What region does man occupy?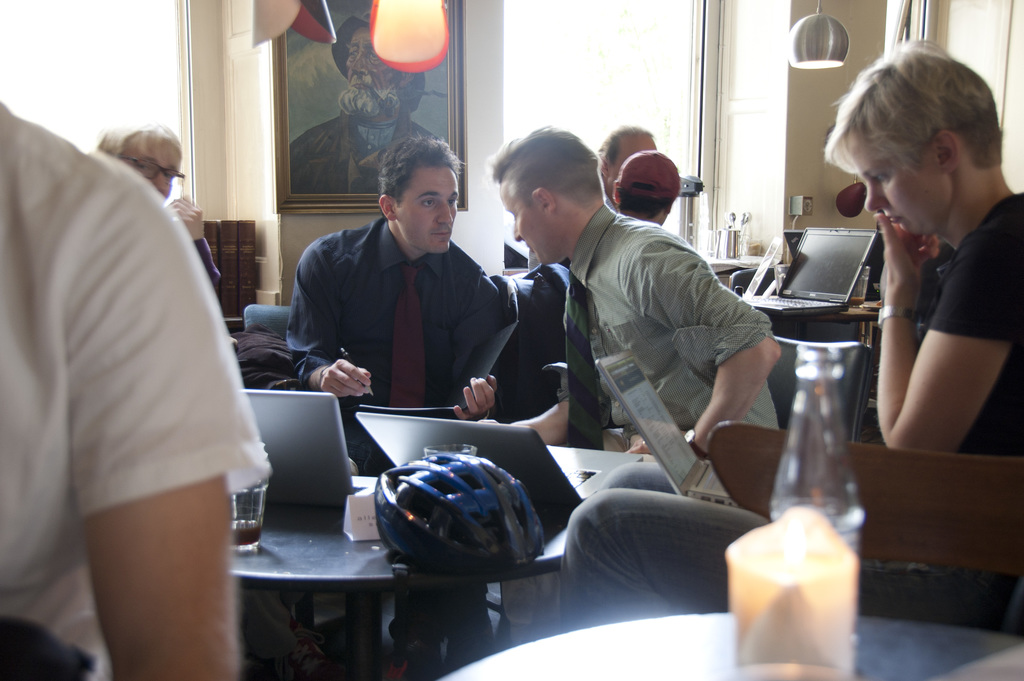
crop(538, 148, 682, 415).
